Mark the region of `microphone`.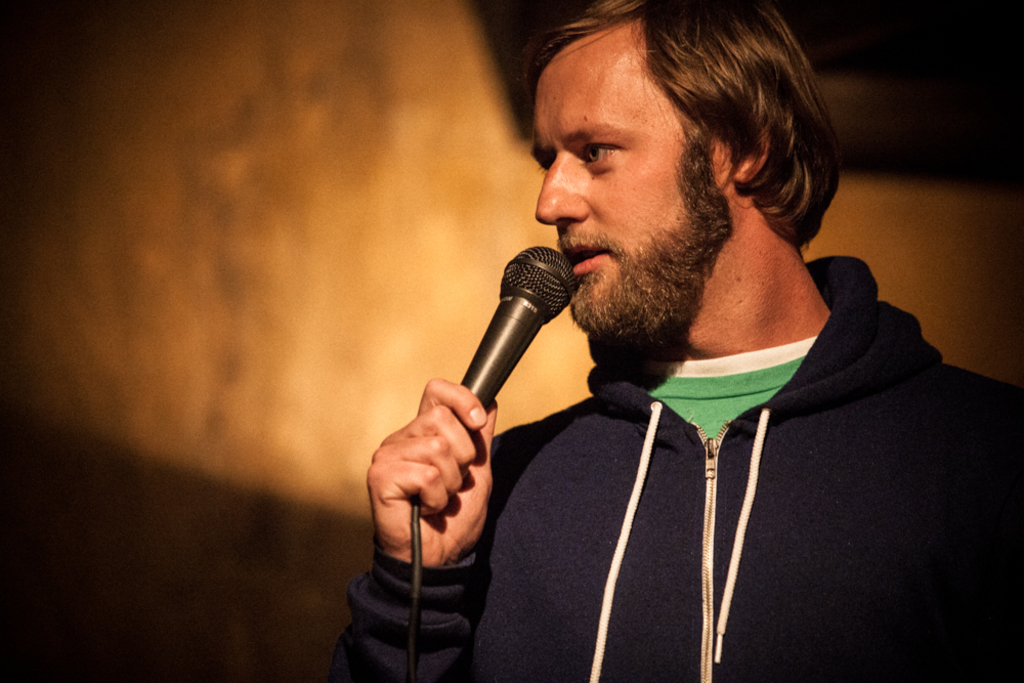
Region: {"x1": 359, "y1": 272, "x2": 594, "y2": 560}.
